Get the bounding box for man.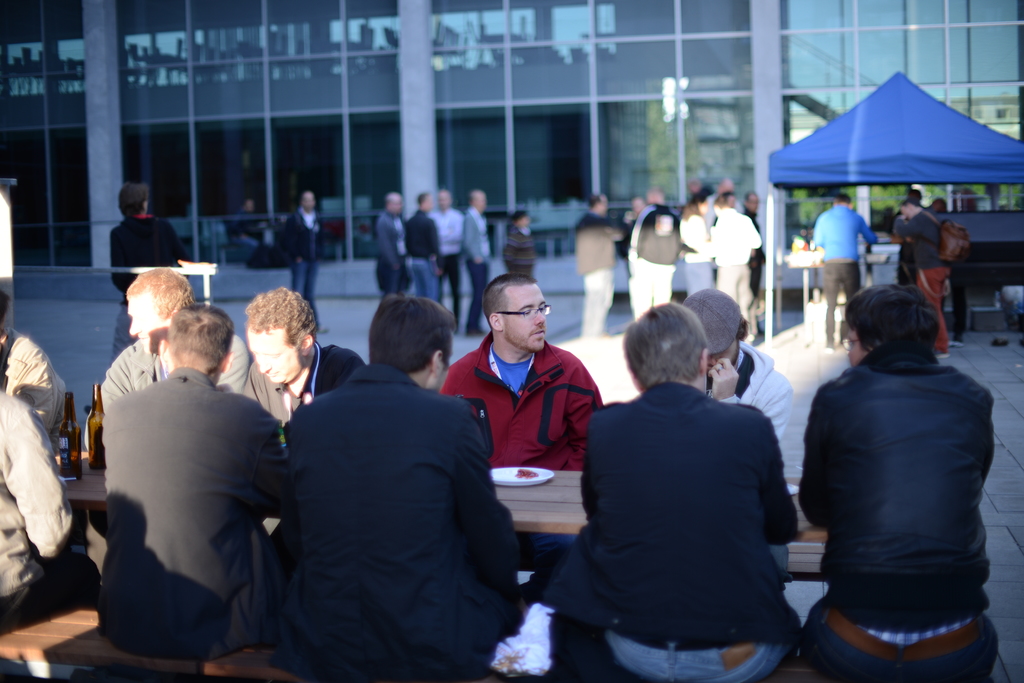
788,280,1000,675.
